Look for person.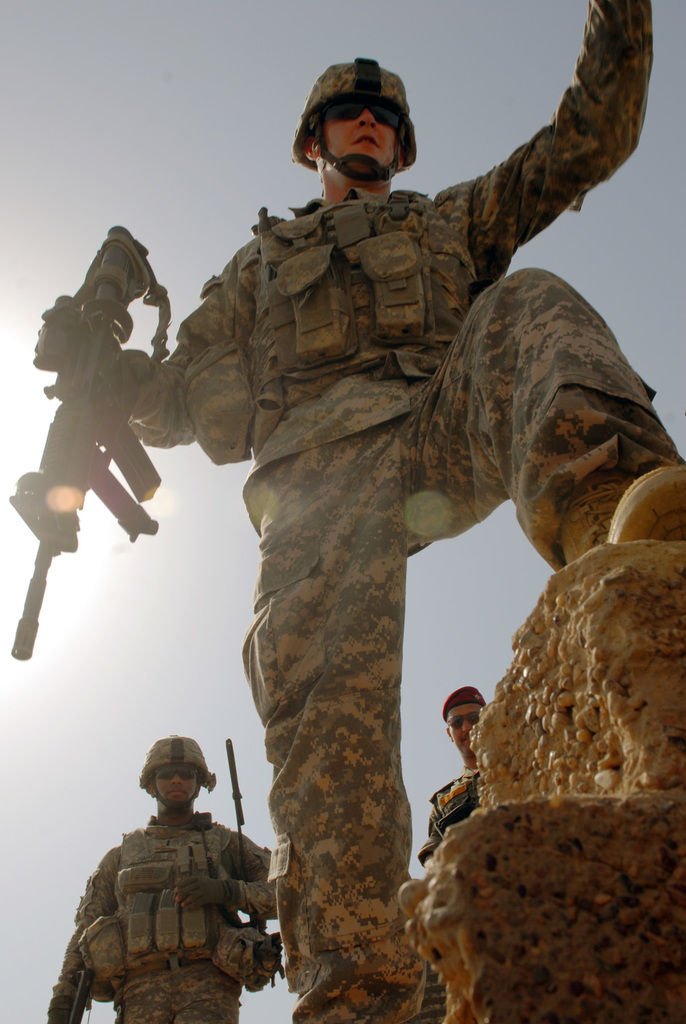
Found: box=[55, 736, 283, 1023].
